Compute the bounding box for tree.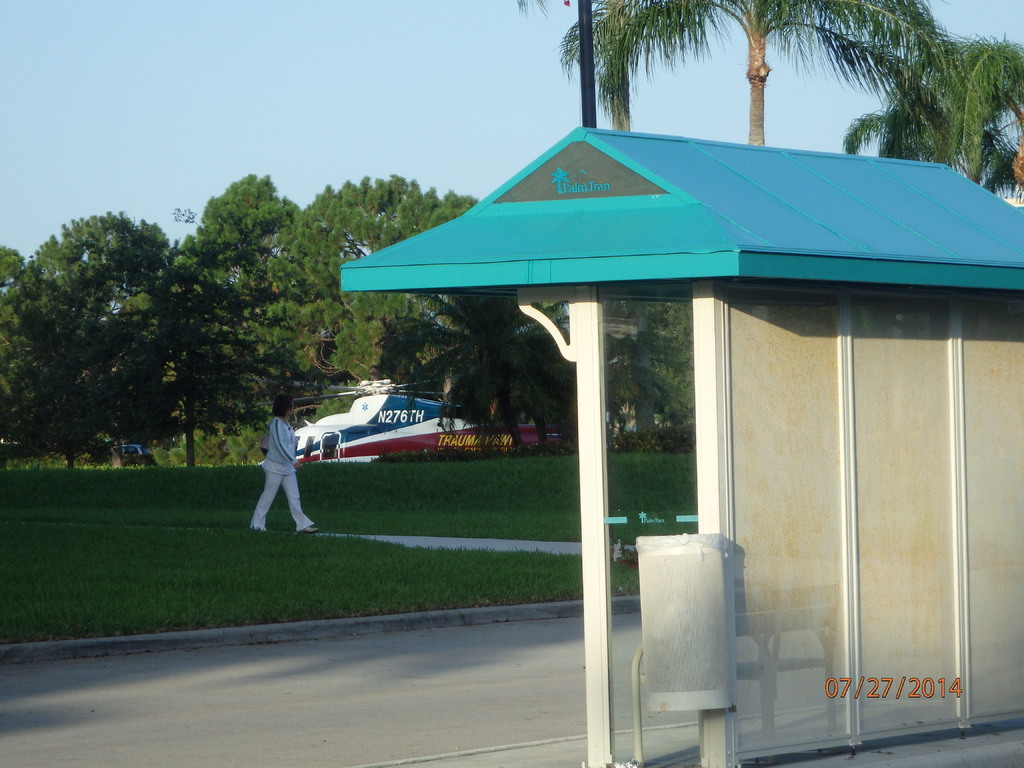
locate(28, 195, 211, 475).
